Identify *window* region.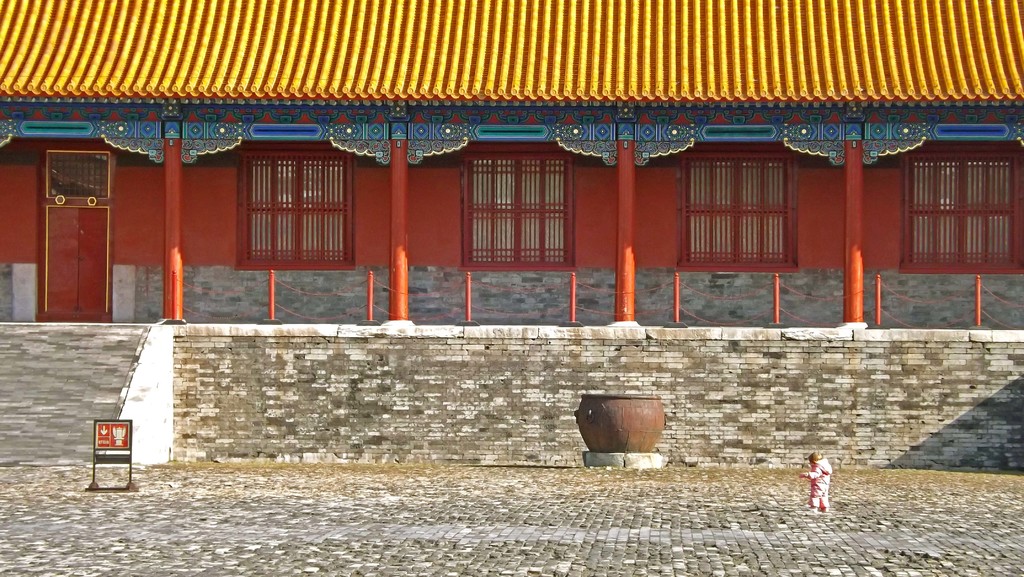
Region: bbox=(234, 118, 340, 260).
